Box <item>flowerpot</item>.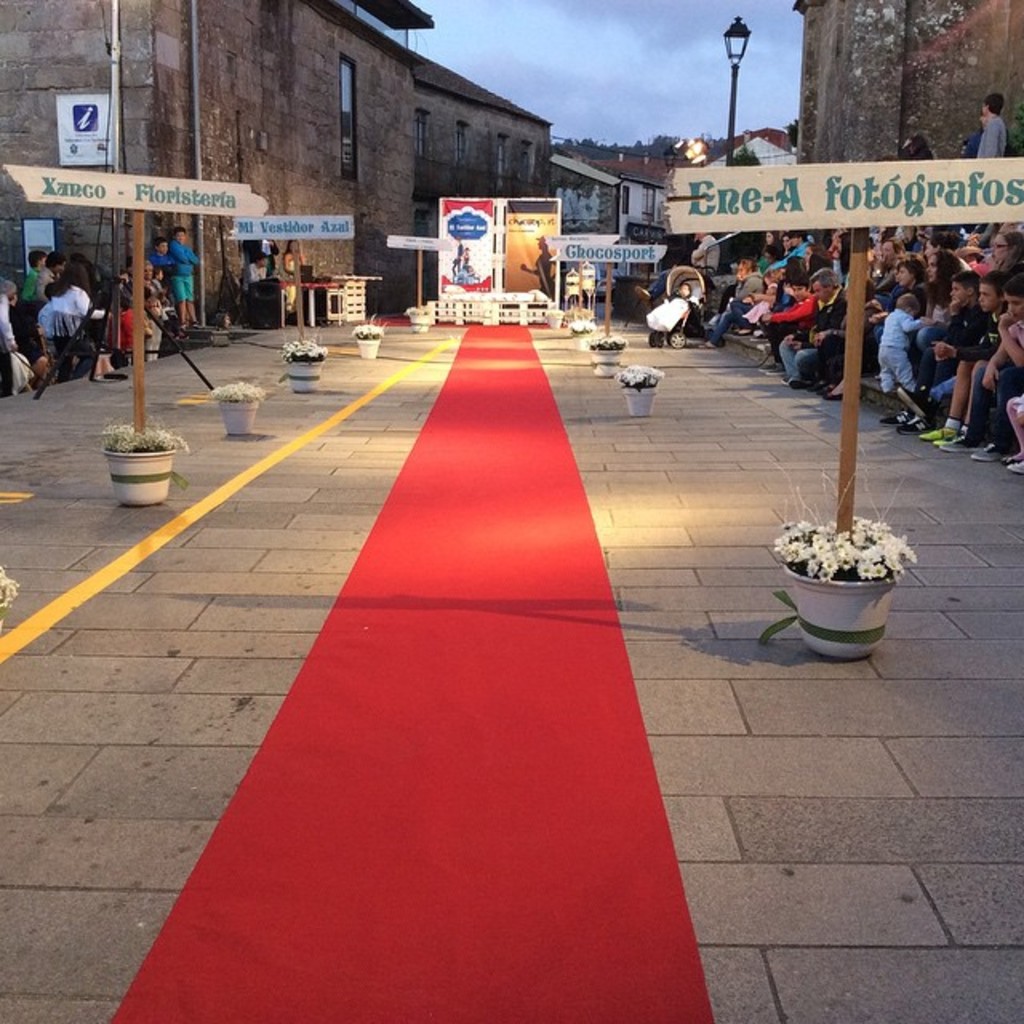
(x1=355, y1=338, x2=379, y2=358).
